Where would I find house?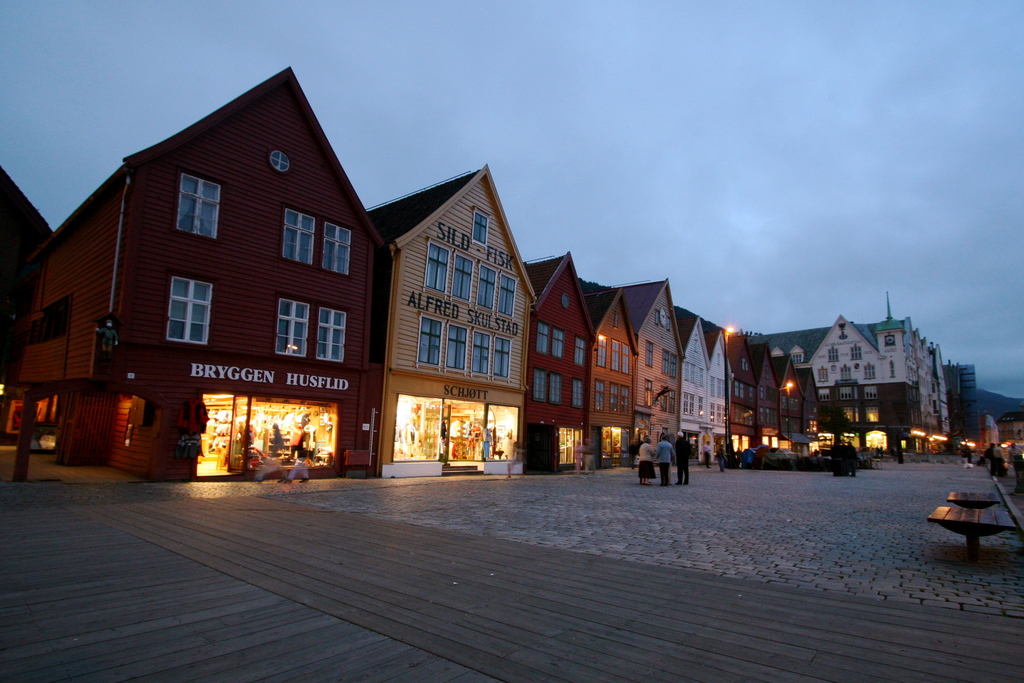
At 767:348:805:453.
